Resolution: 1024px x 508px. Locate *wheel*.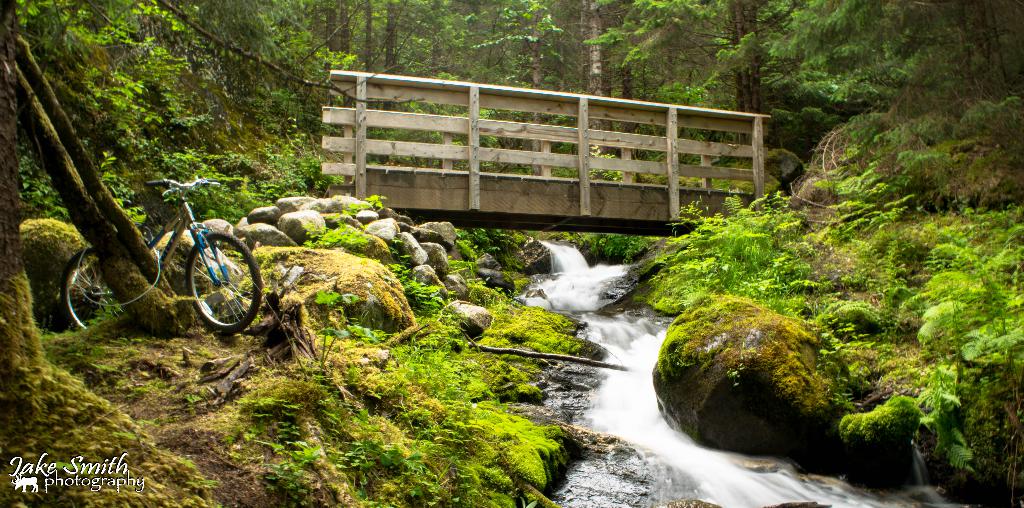
bbox(177, 229, 264, 333).
